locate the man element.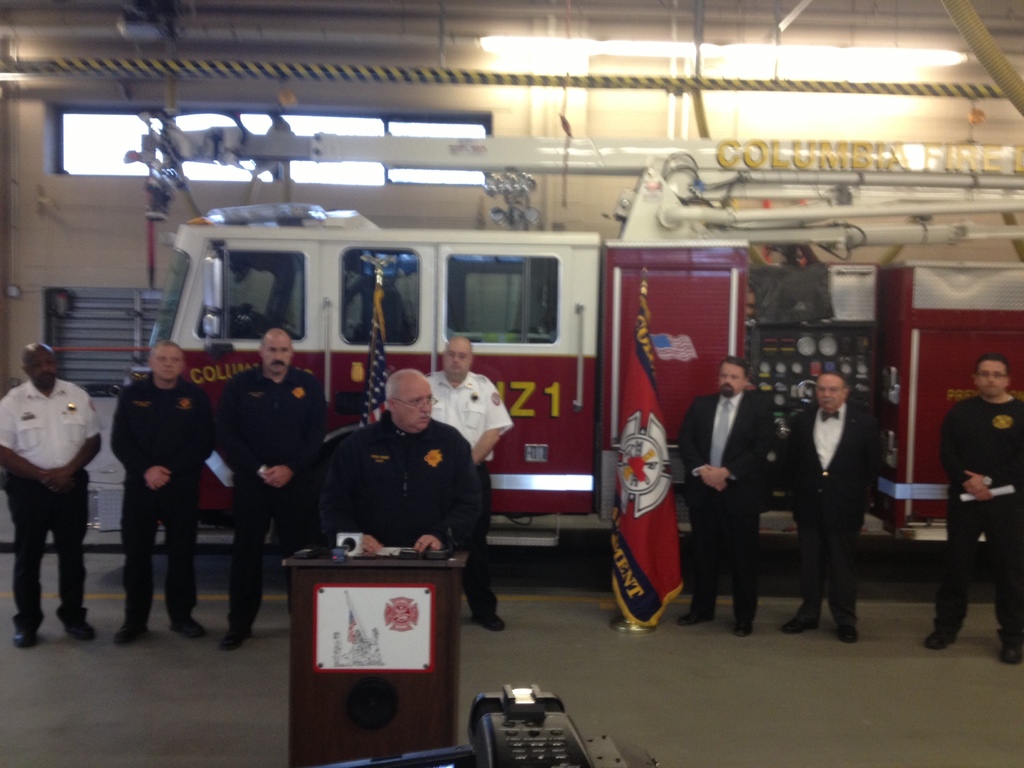
Element bbox: bbox(775, 371, 874, 636).
